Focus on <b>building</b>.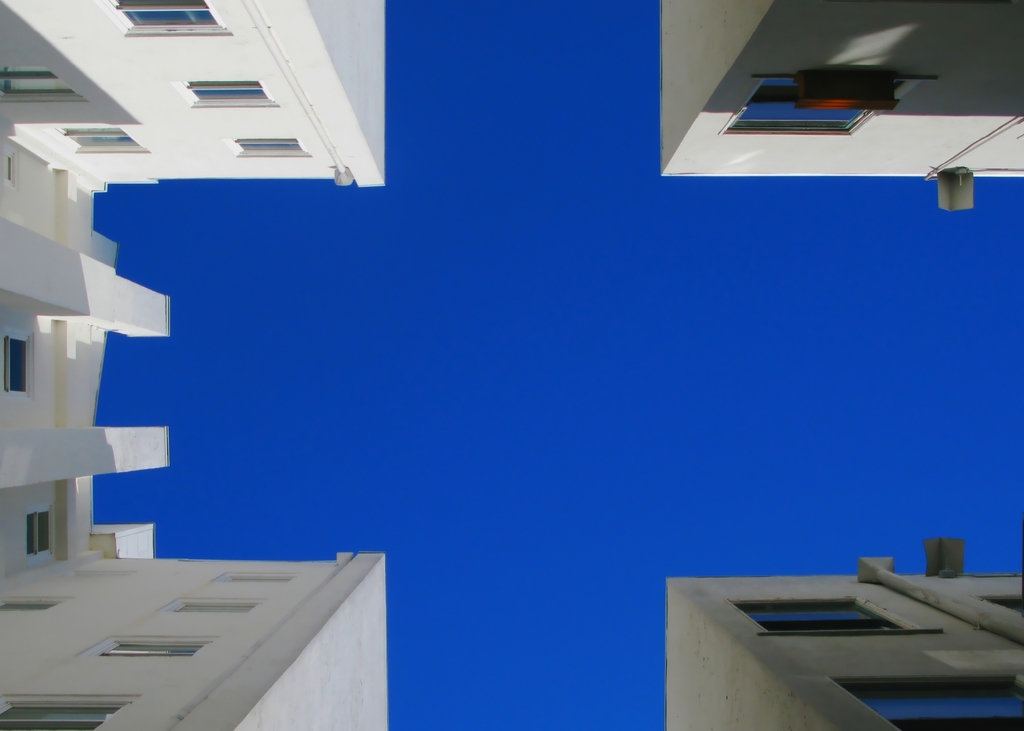
Focused at bbox=(0, 0, 1021, 730).
